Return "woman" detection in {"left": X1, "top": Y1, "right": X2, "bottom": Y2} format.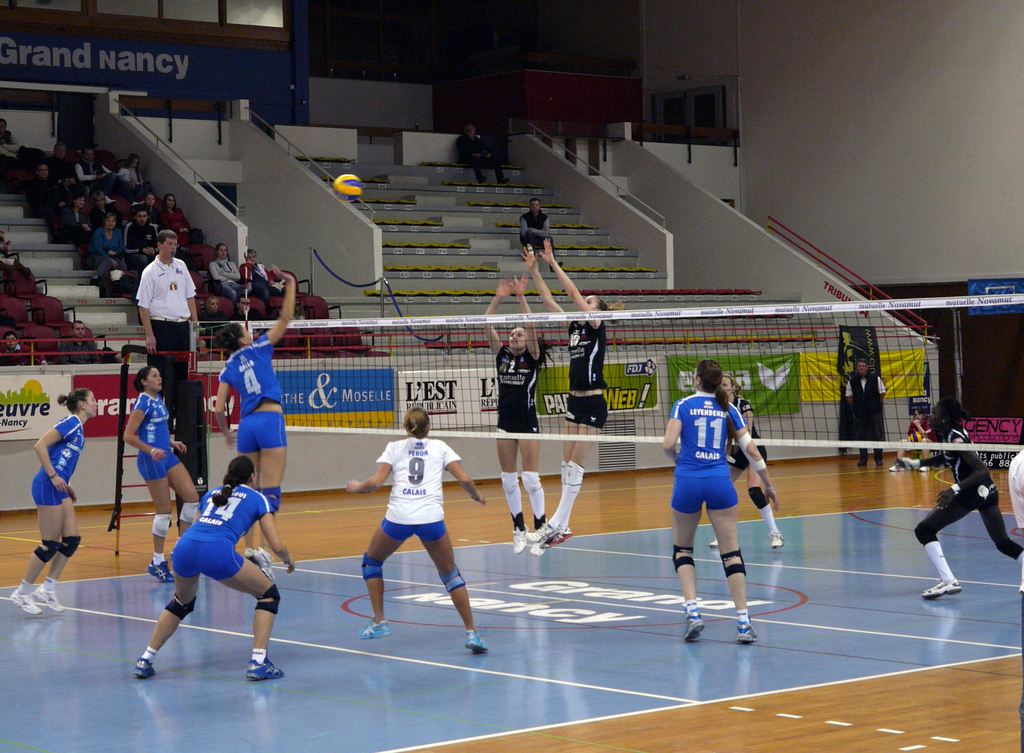
{"left": 122, "top": 442, "right": 291, "bottom": 697}.
